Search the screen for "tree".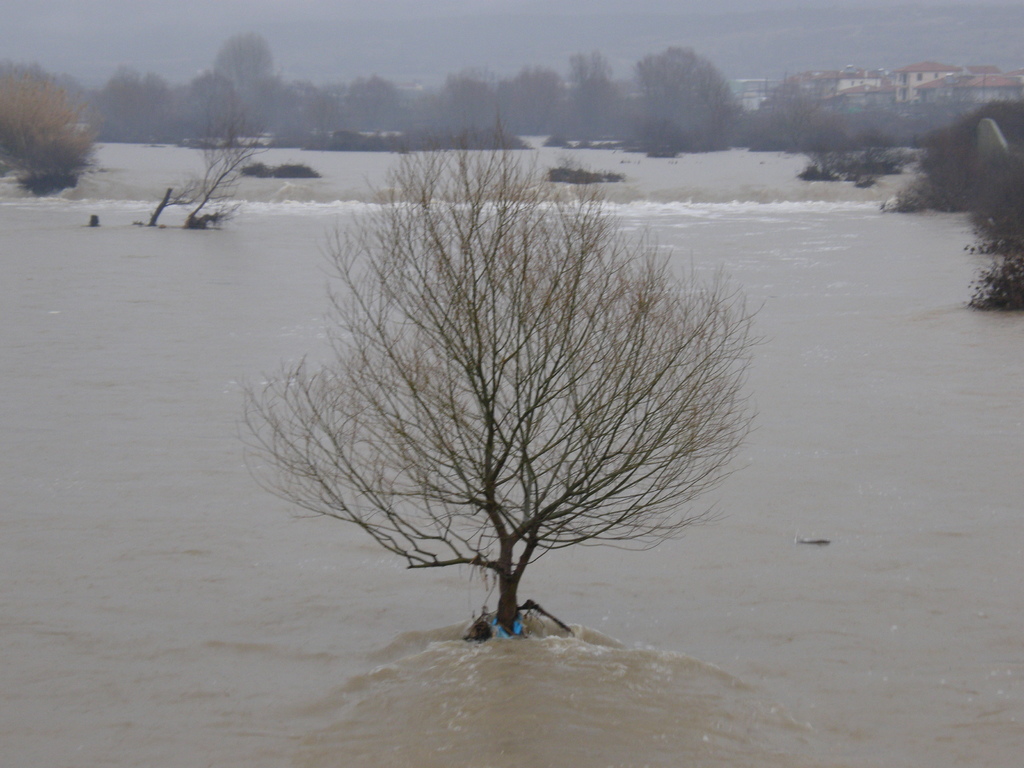
Found at (x1=318, y1=60, x2=416, y2=150).
